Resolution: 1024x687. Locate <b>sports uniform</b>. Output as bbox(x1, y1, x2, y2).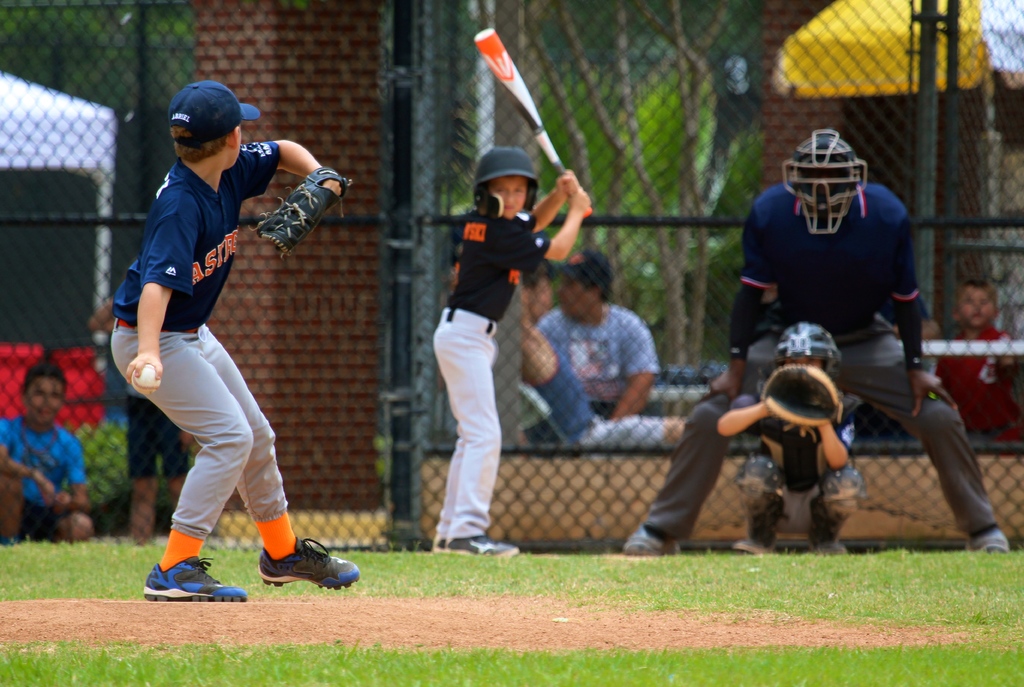
bbox(518, 305, 671, 459).
